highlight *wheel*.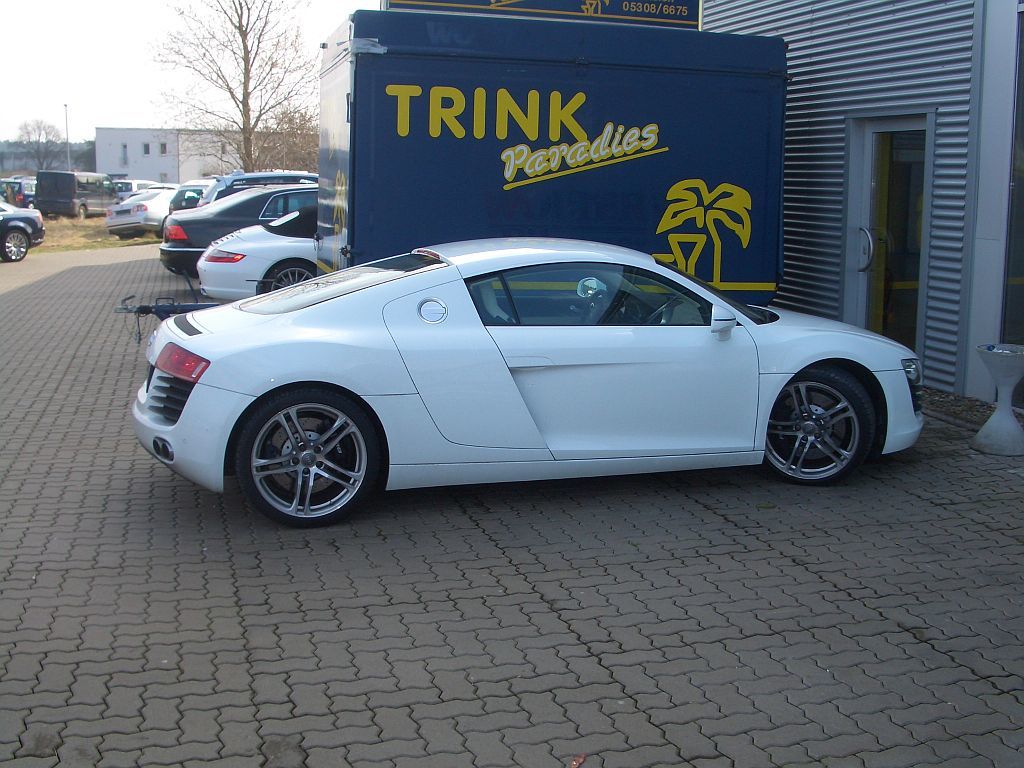
Highlighted region: [4,227,29,264].
